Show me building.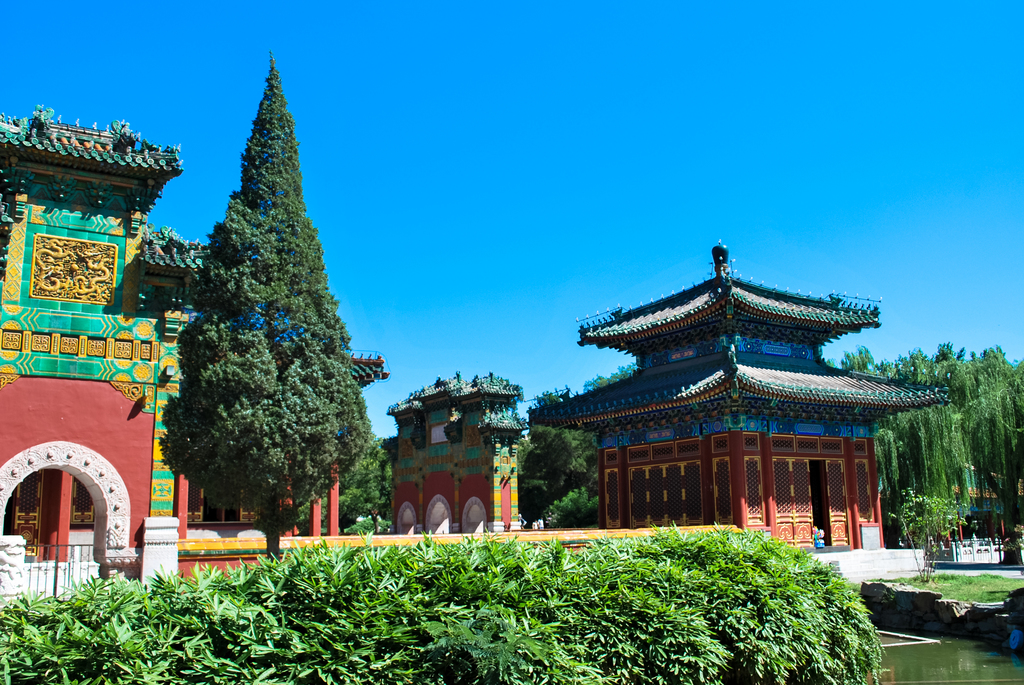
building is here: {"x1": 0, "y1": 112, "x2": 266, "y2": 636}.
